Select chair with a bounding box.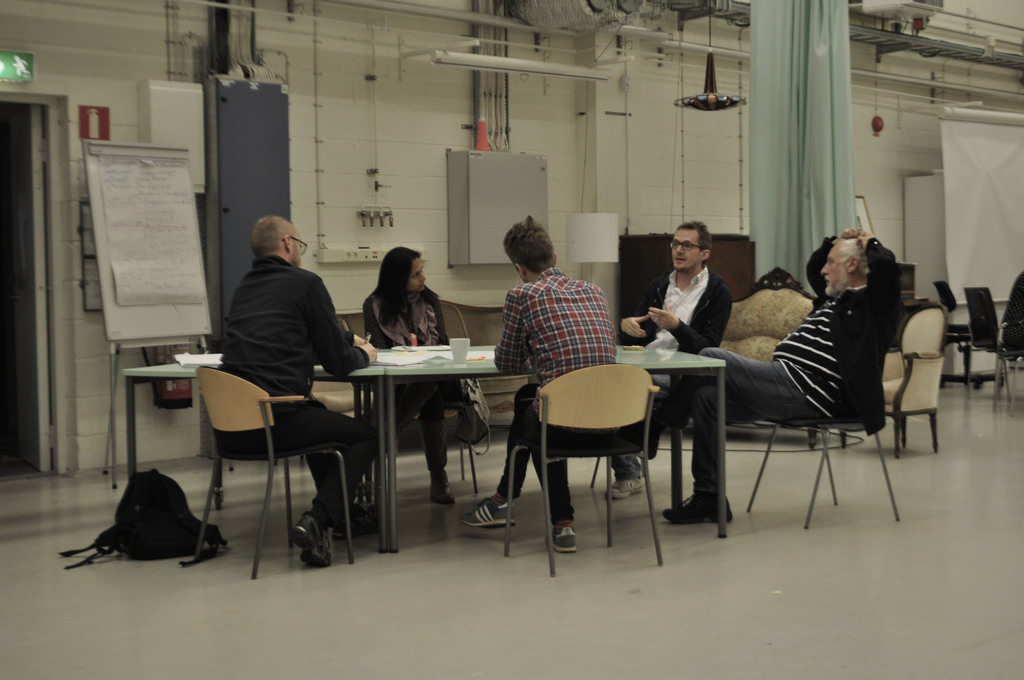
239/318/383/512.
